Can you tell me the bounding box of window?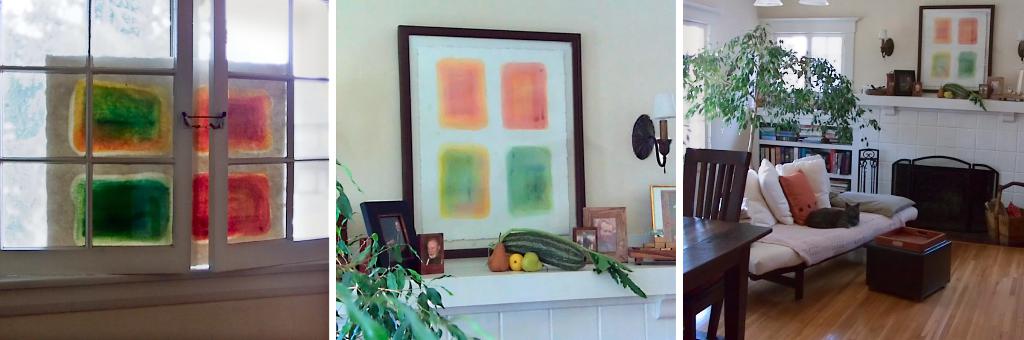
0,0,197,274.
